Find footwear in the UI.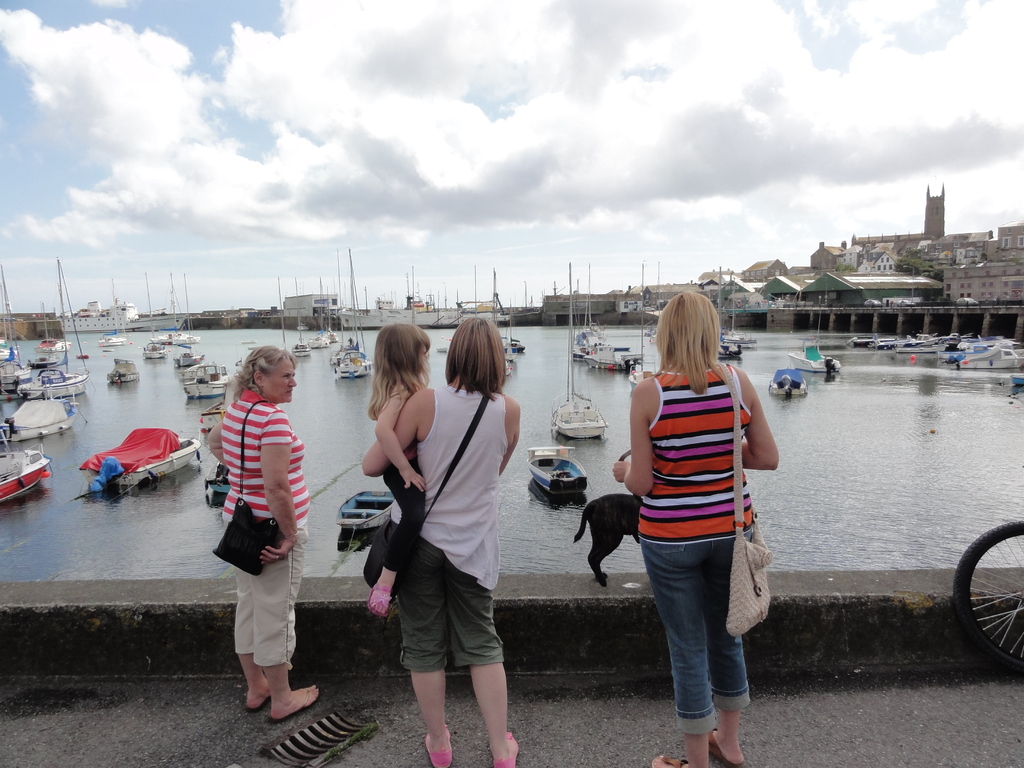
UI element at crop(705, 720, 744, 765).
